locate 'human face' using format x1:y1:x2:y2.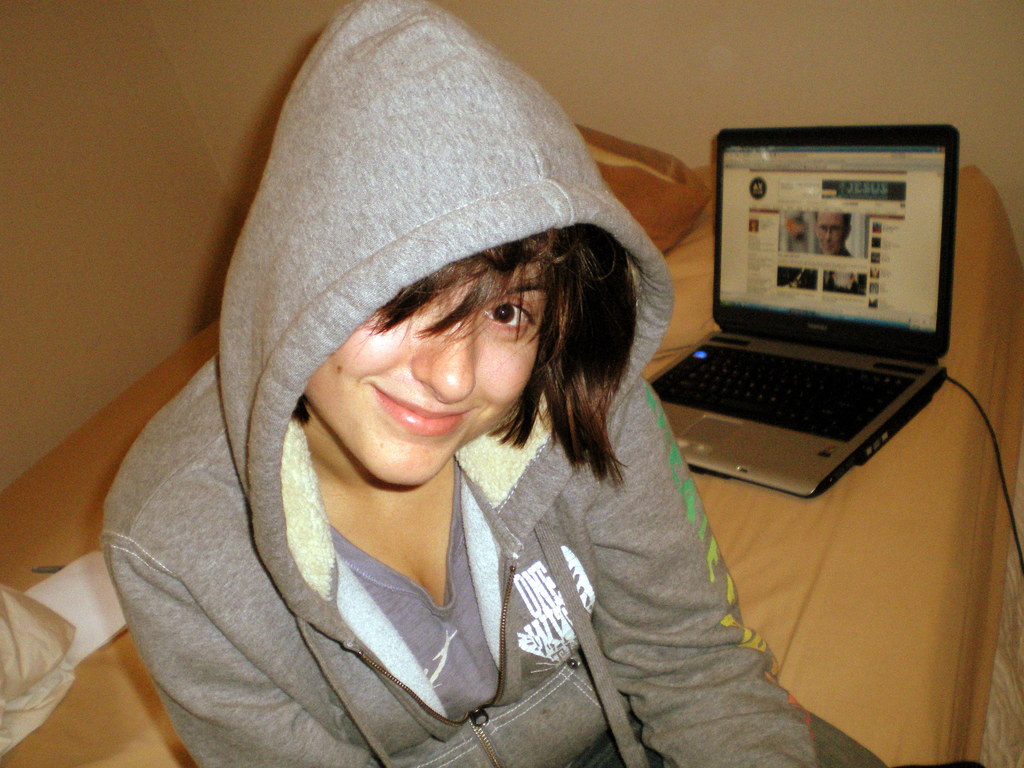
303:239:546:484.
